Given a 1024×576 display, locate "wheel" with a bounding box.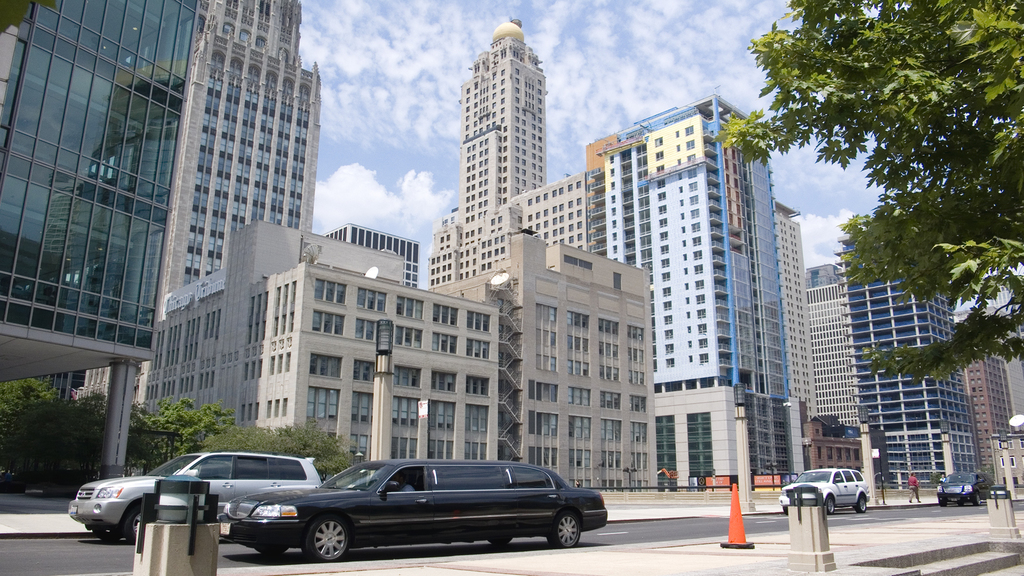
Located: detection(824, 495, 834, 518).
